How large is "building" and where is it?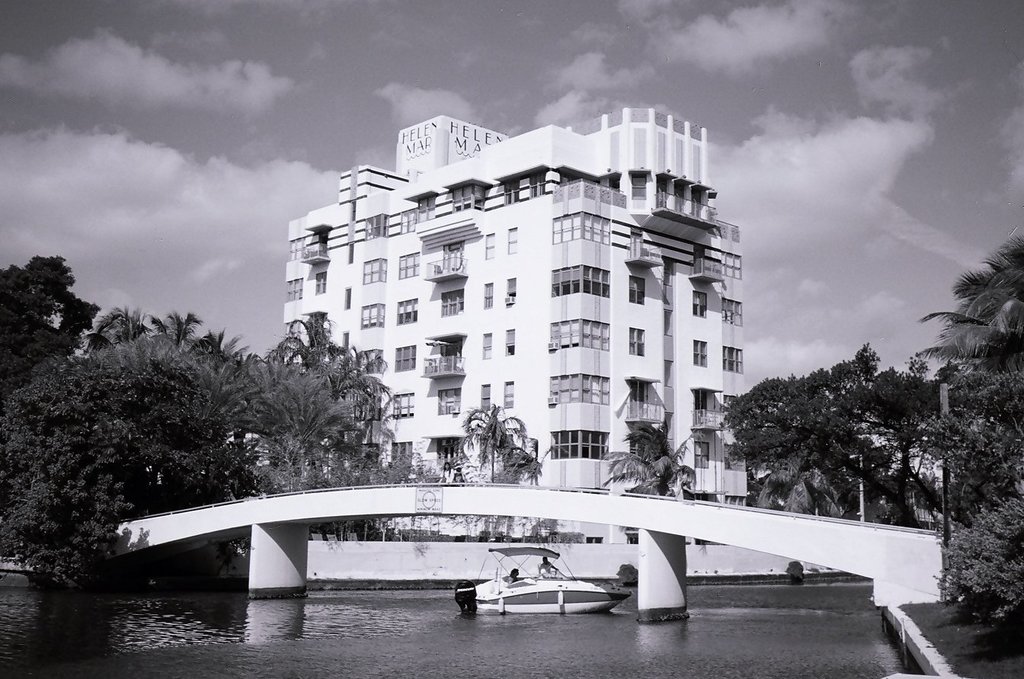
Bounding box: select_region(277, 112, 757, 550).
